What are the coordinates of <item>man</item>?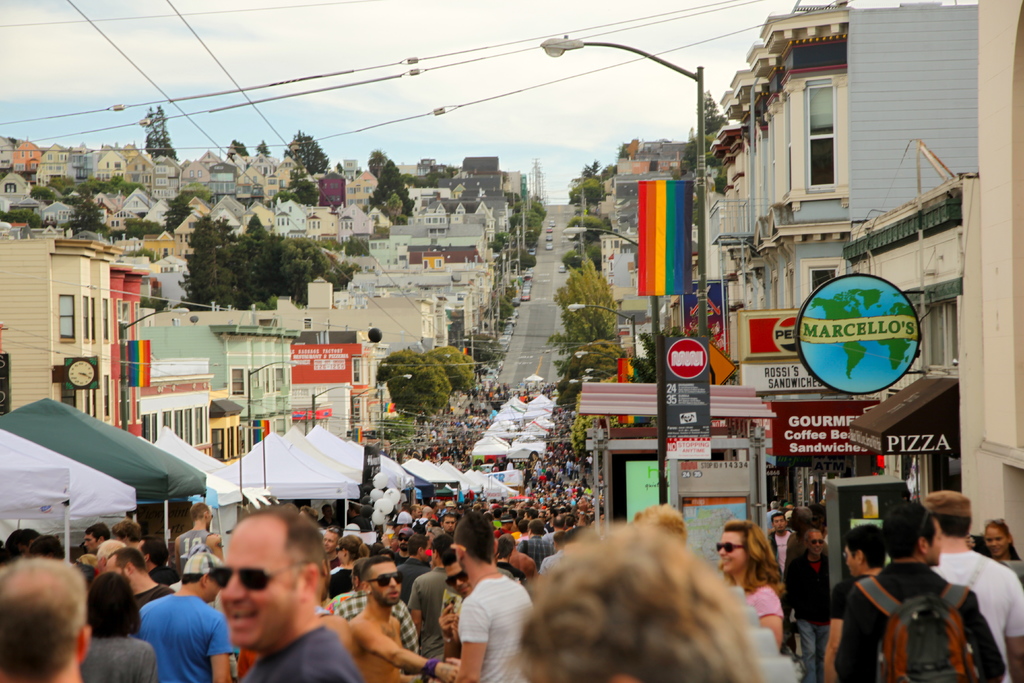
(520, 520, 560, 568).
